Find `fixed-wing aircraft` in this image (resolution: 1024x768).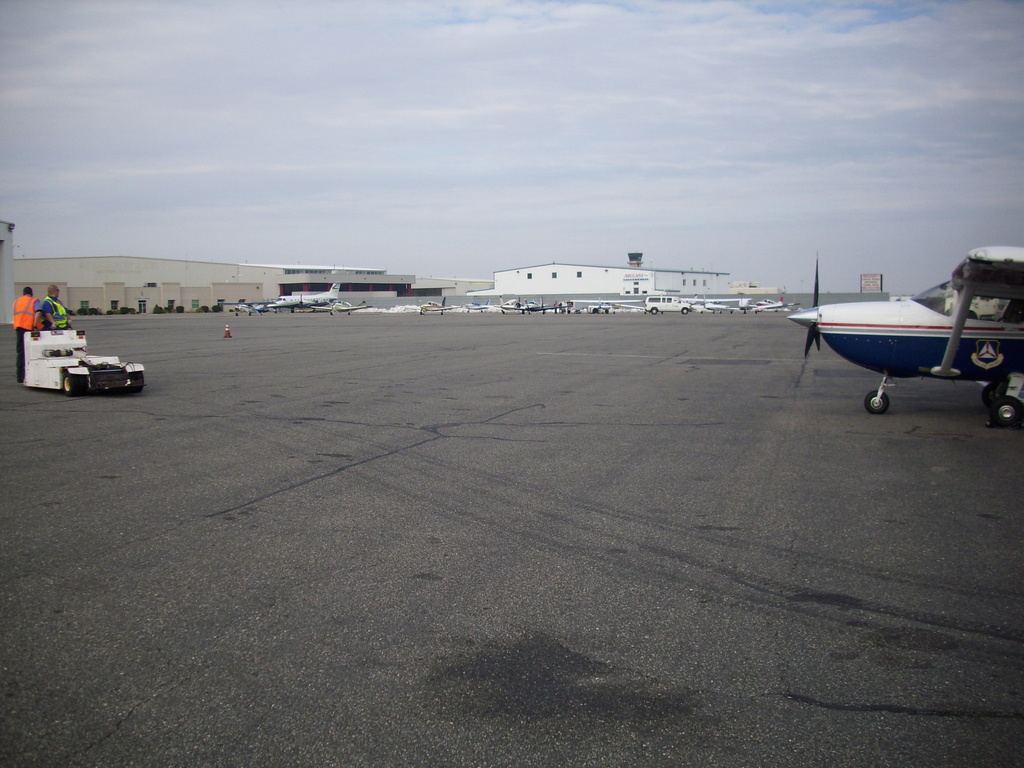
[left=754, top=299, right=786, bottom=312].
